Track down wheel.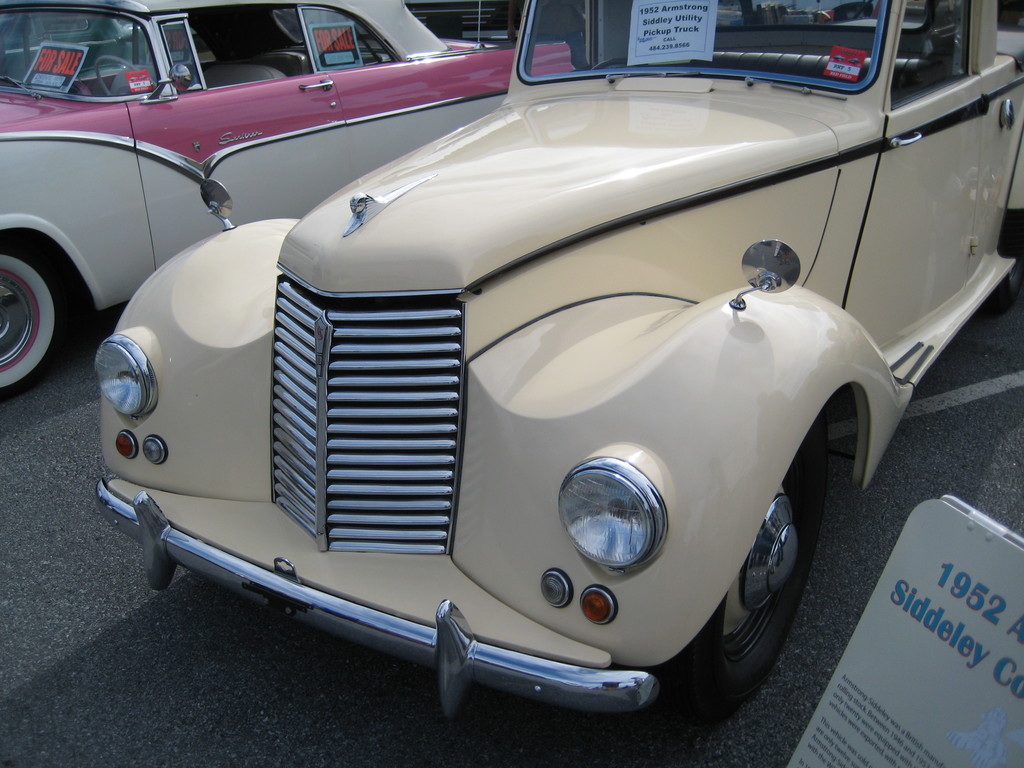
Tracked to <box>95,55,159,92</box>.
